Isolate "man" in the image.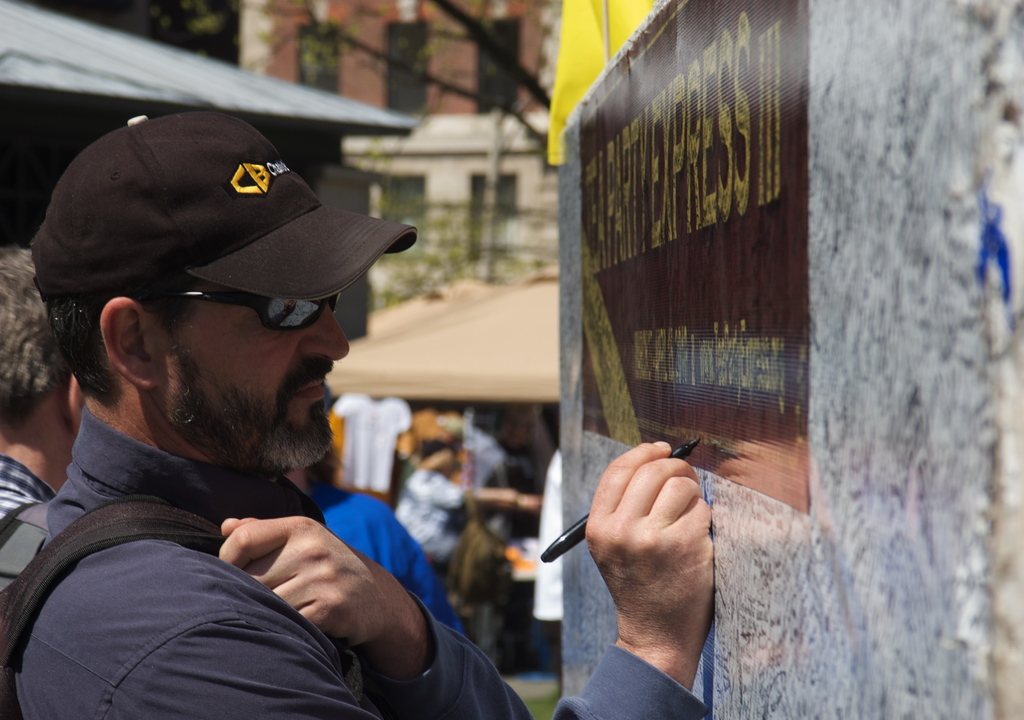
Isolated region: l=397, t=443, r=546, b=572.
